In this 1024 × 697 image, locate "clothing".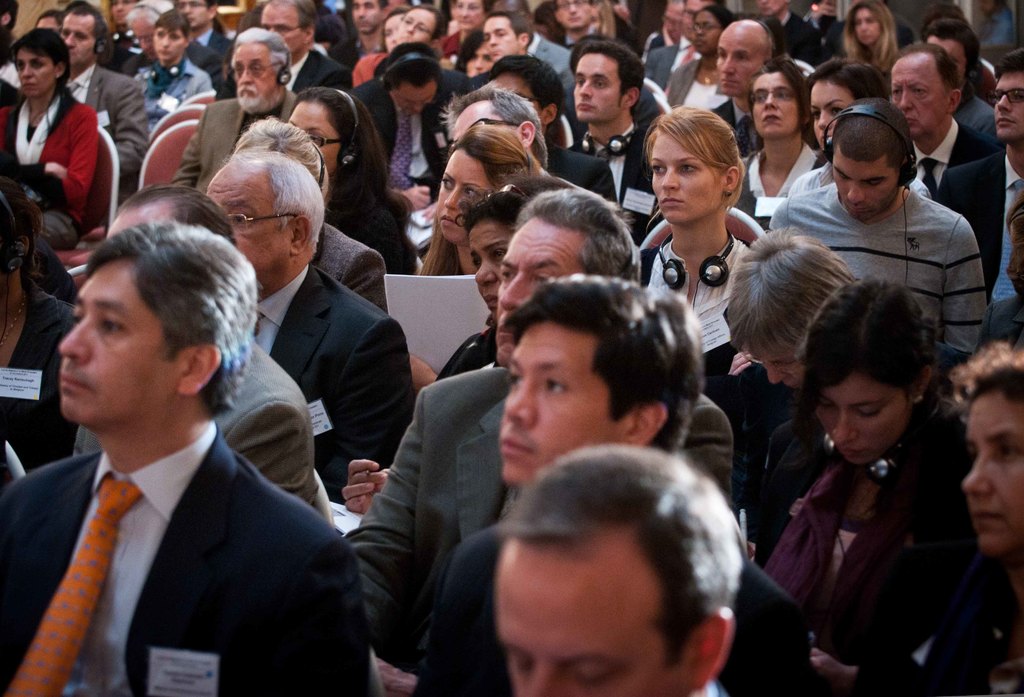
Bounding box: [577,122,666,231].
